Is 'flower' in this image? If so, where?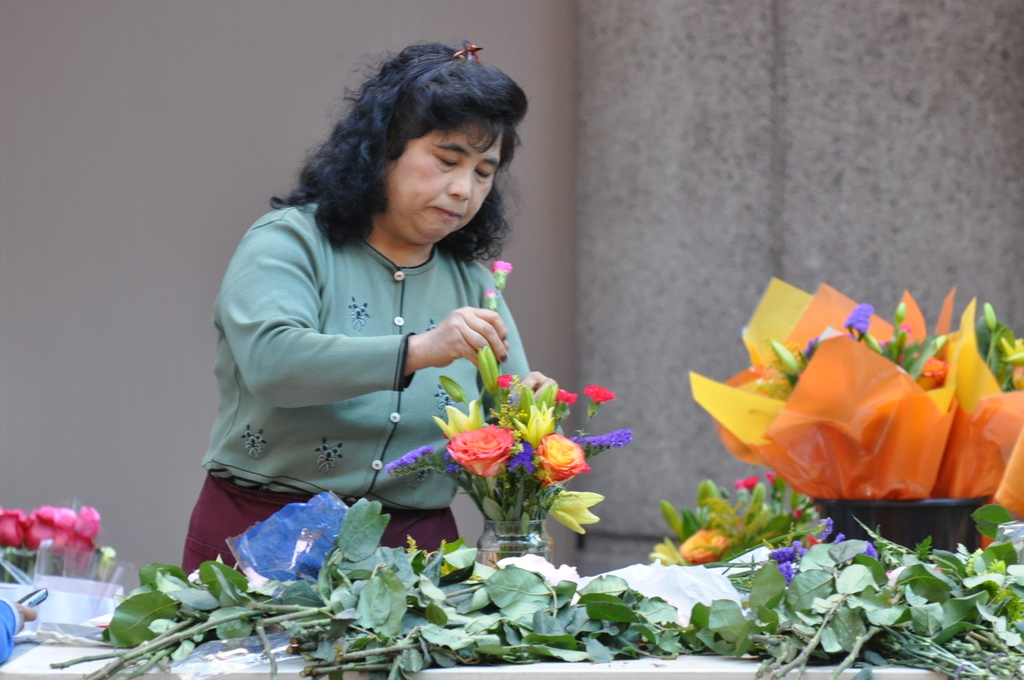
Yes, at {"x1": 492, "y1": 371, "x2": 514, "y2": 388}.
